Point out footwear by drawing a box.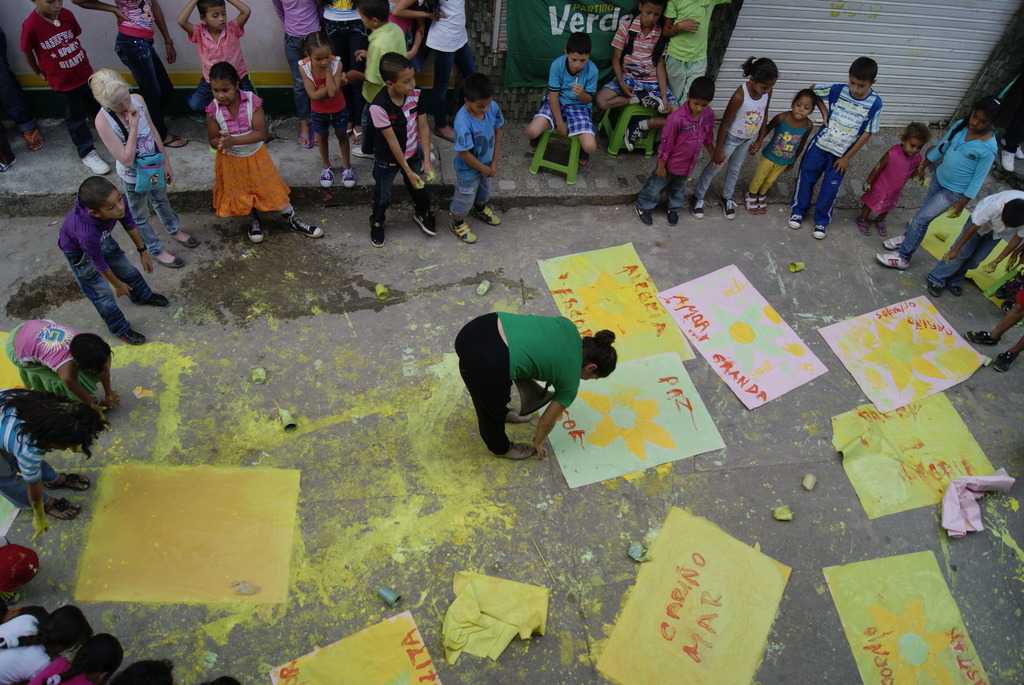
788,214,803,226.
